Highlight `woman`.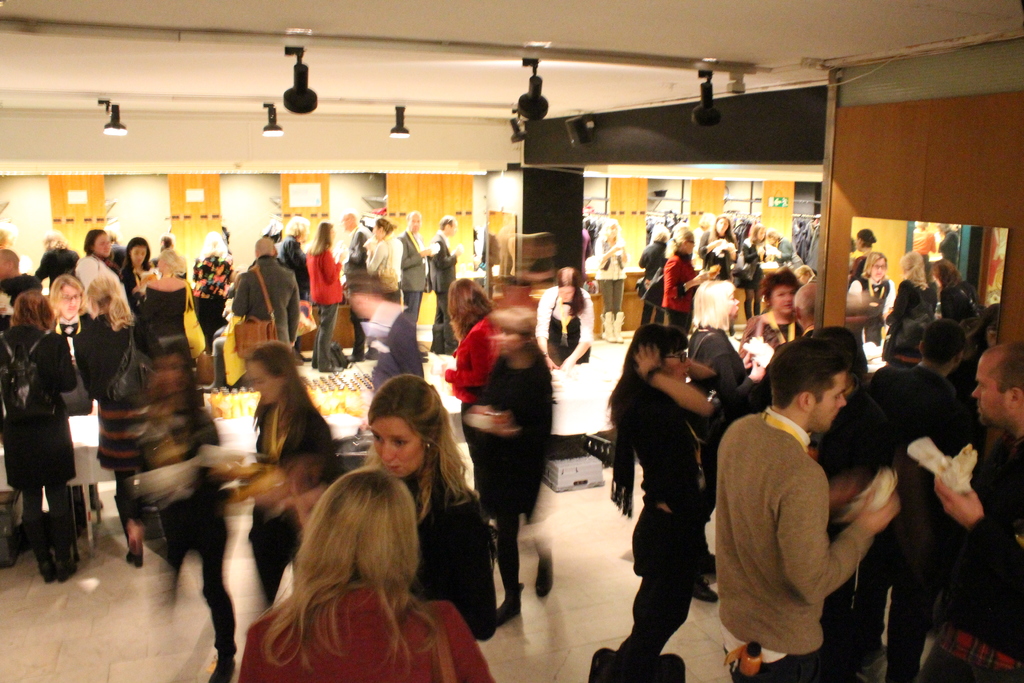
Highlighted region: [664, 226, 718, 336].
